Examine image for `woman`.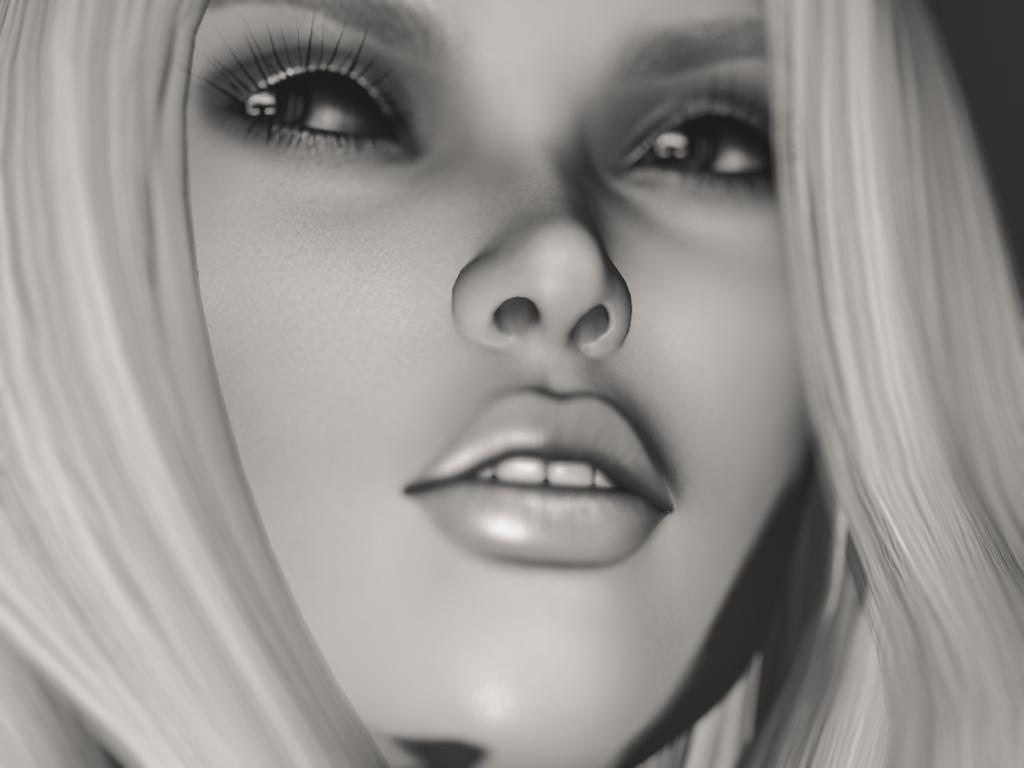
Examination result: (0,2,1023,767).
